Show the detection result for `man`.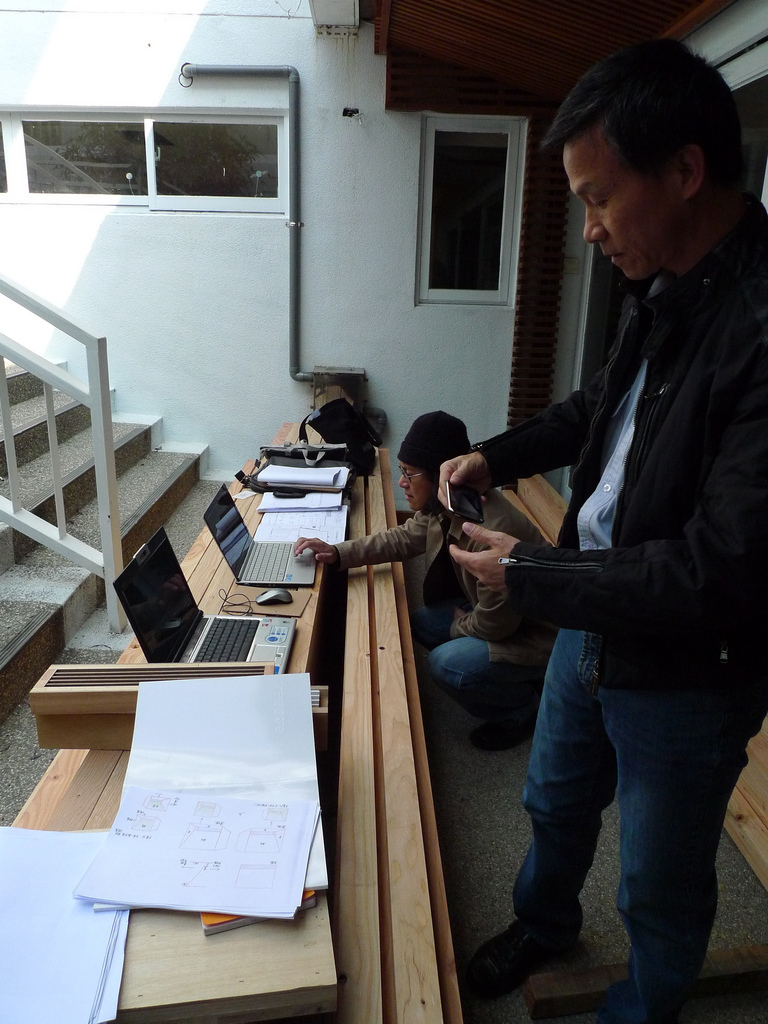
region(439, 39, 762, 989).
